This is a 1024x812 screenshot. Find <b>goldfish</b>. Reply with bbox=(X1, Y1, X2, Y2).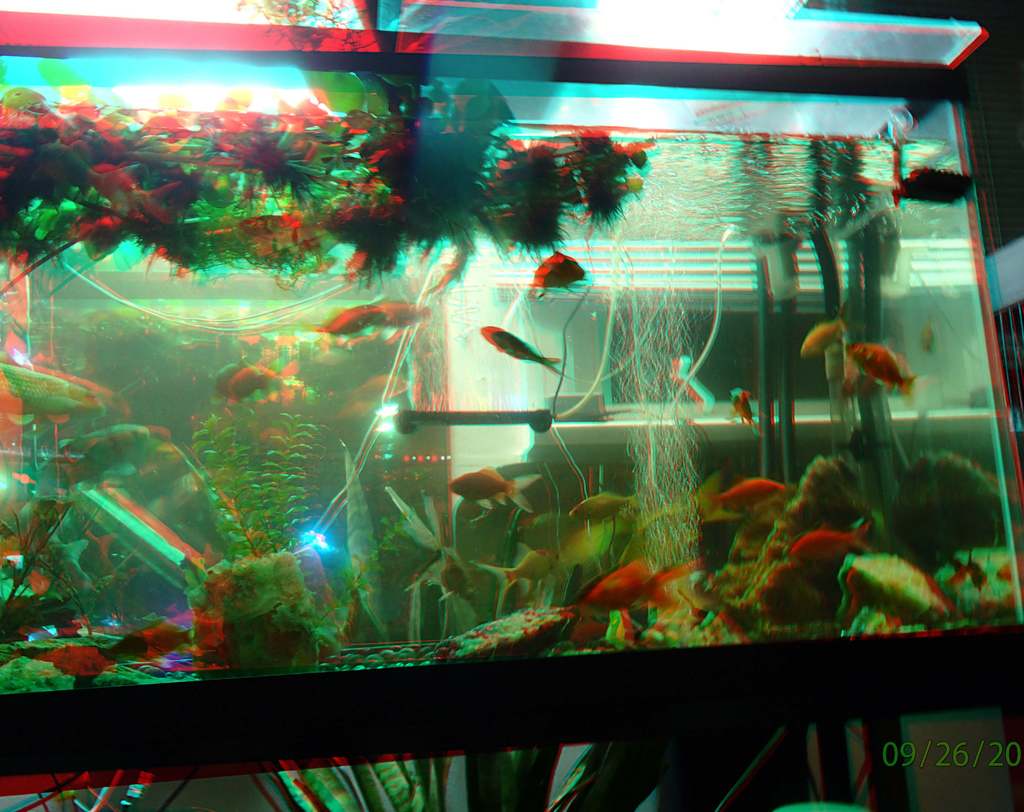
bbox=(469, 547, 560, 615).
